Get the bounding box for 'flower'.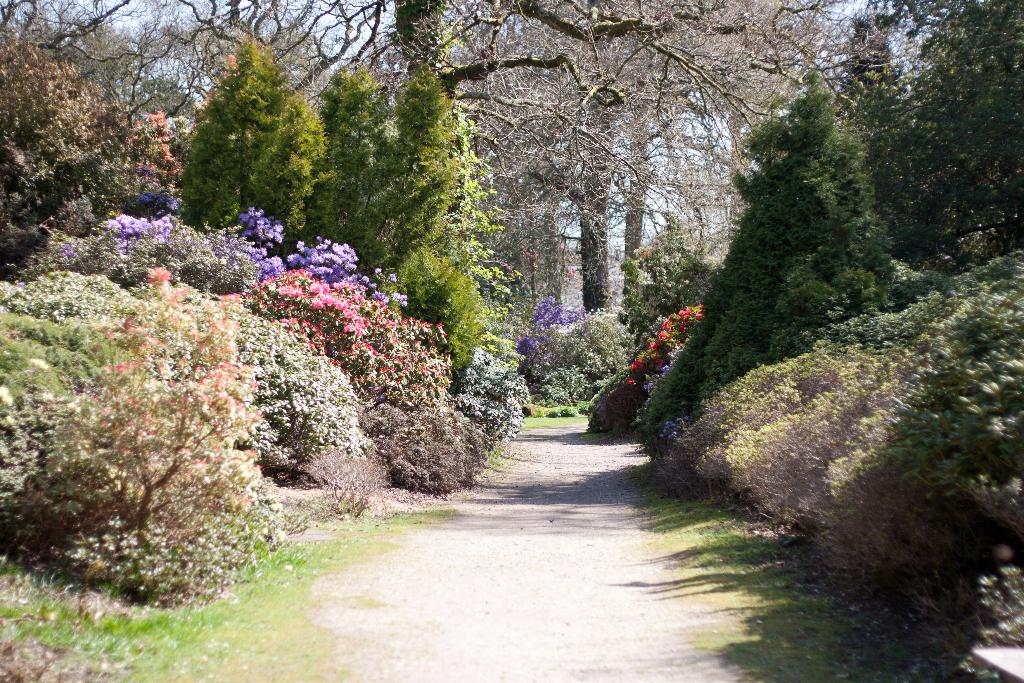
region(272, 222, 287, 231).
